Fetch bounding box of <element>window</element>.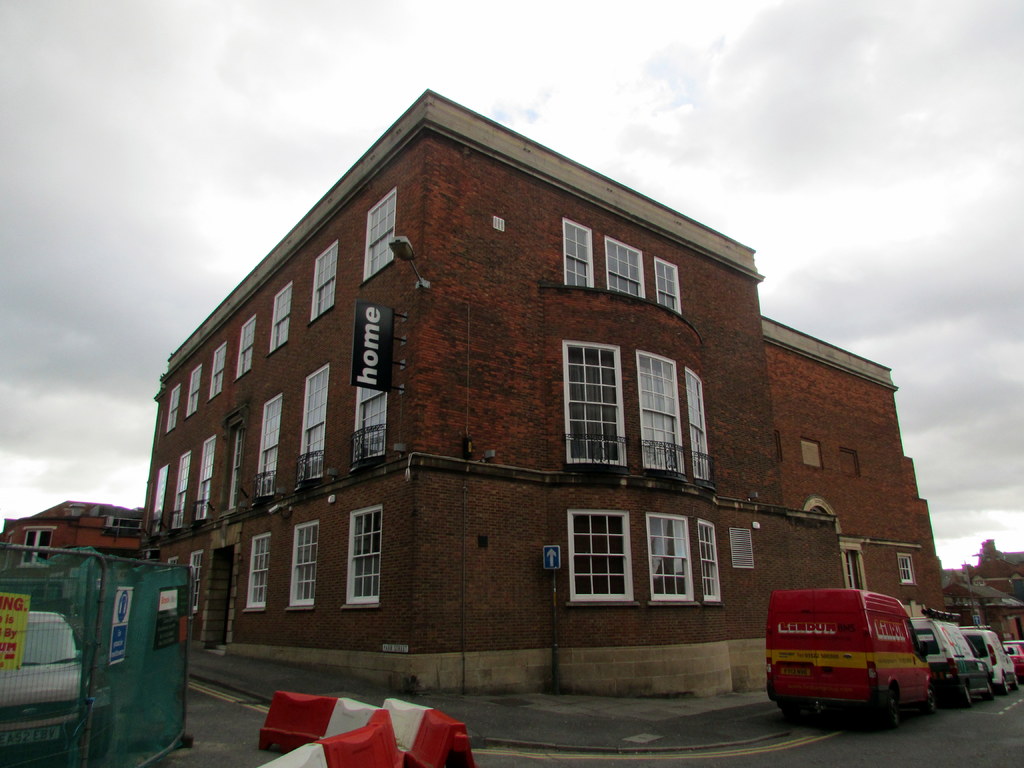
Bbox: bbox=(188, 365, 200, 421).
